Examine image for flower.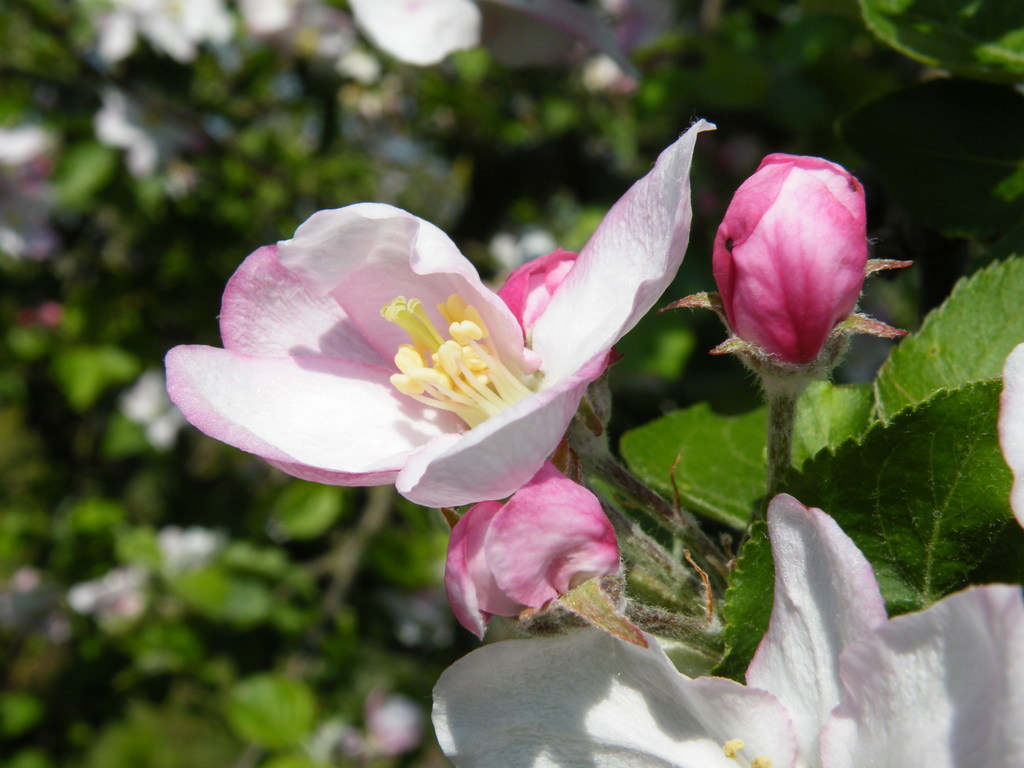
Examination result: bbox=[97, 0, 237, 61].
